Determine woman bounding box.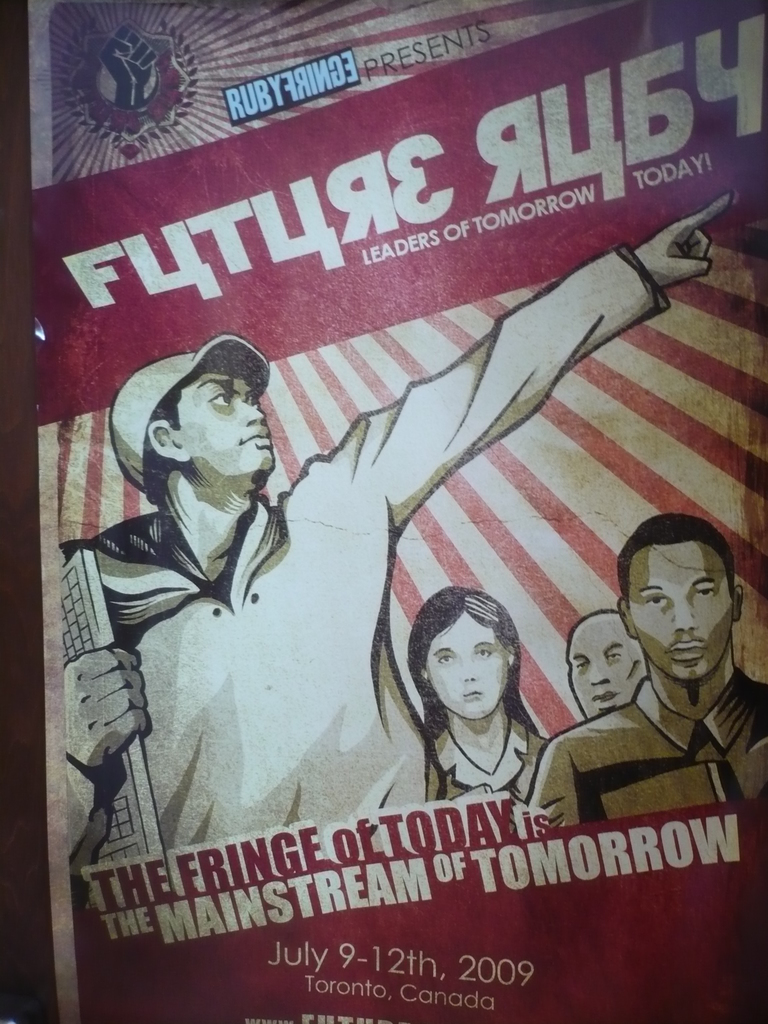
Determined: 397,587,581,819.
